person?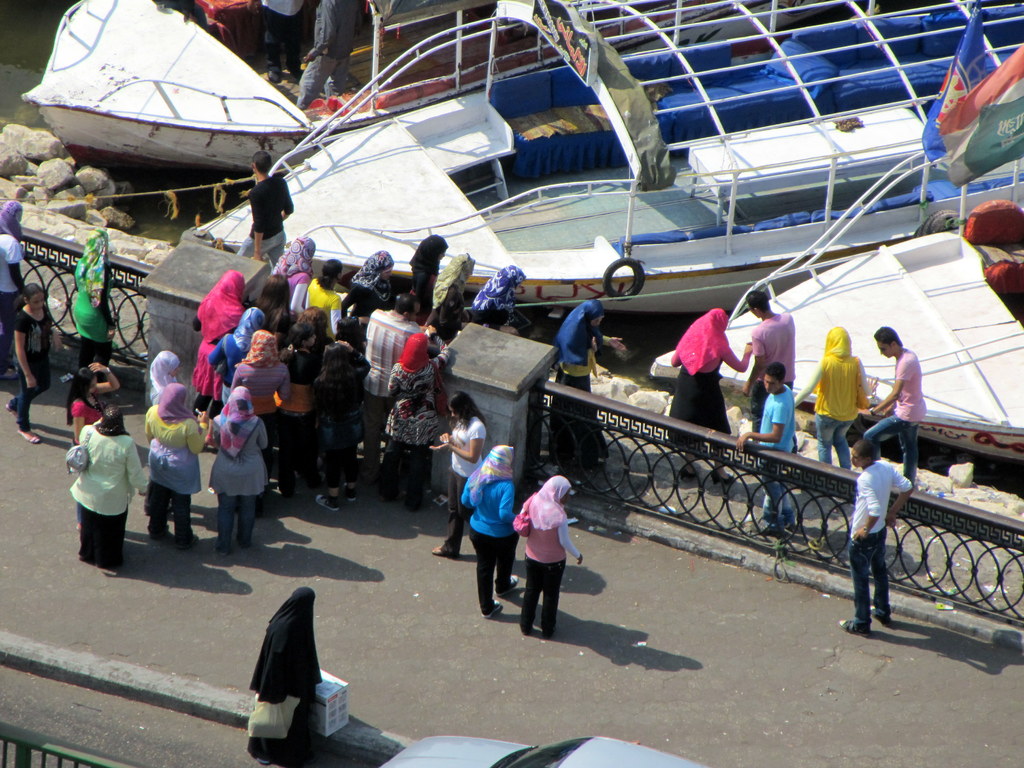
0, 198, 25, 377
